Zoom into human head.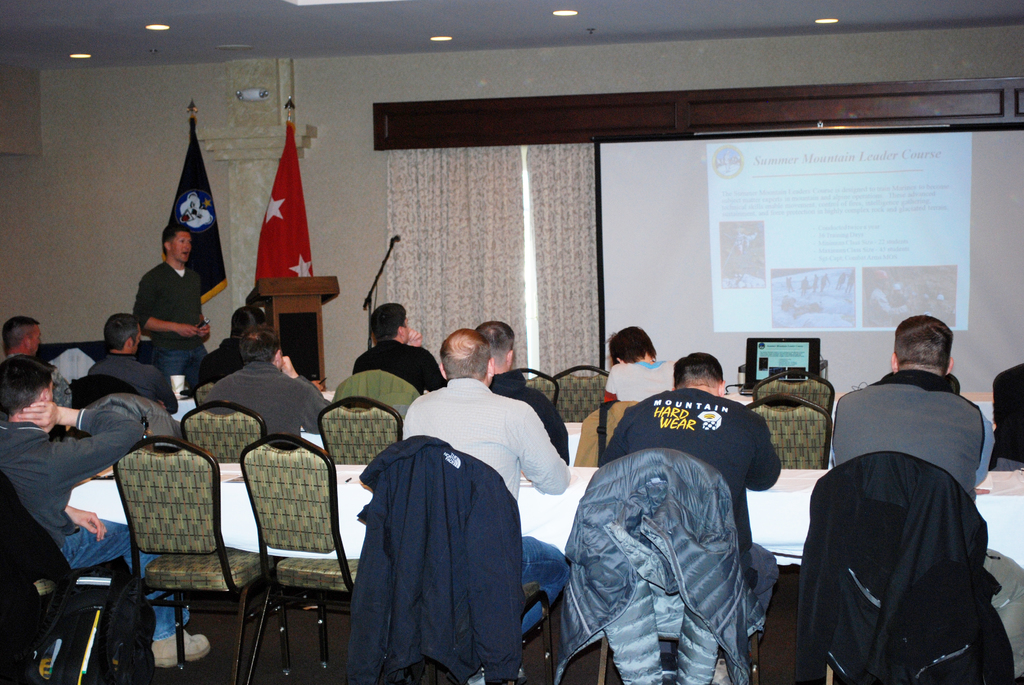
Zoom target: pyautogui.locateOnScreen(369, 306, 415, 343).
